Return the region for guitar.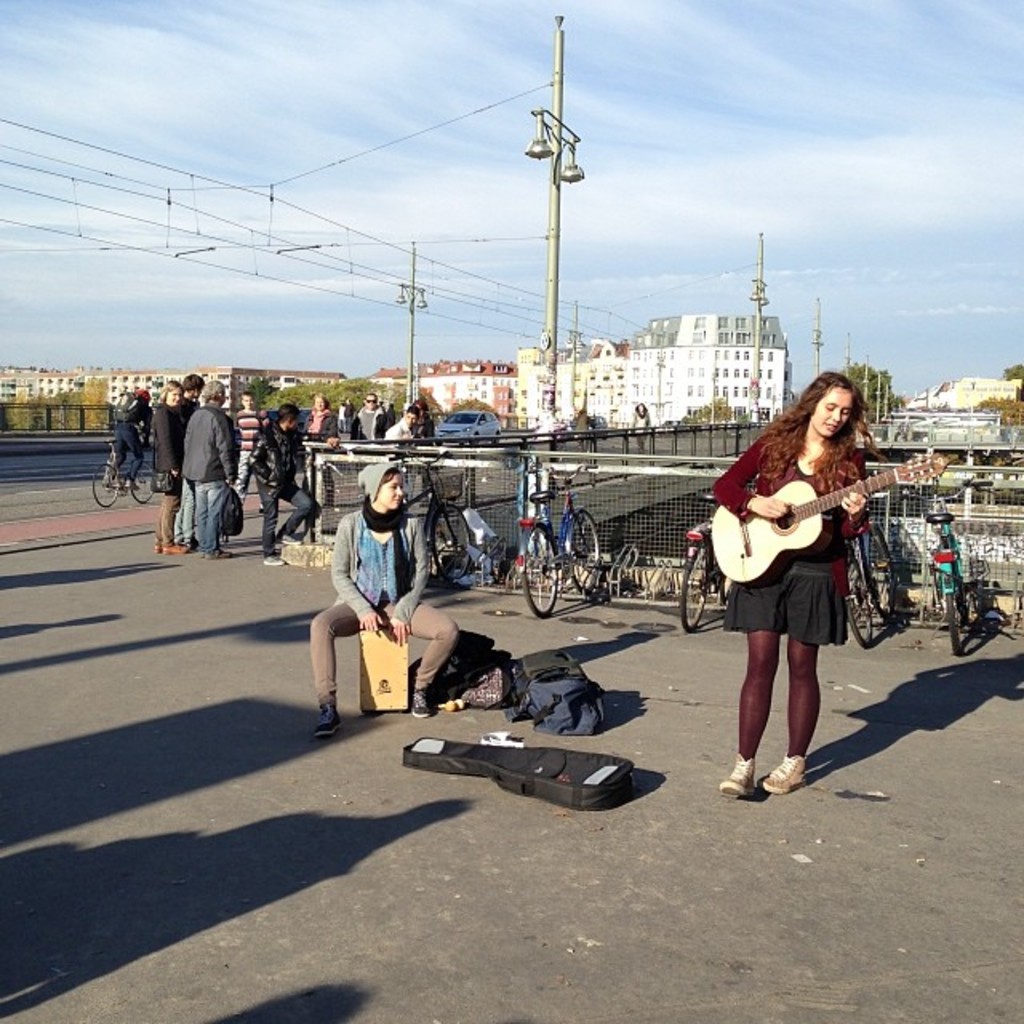
x1=709 y1=445 x2=957 y2=582.
